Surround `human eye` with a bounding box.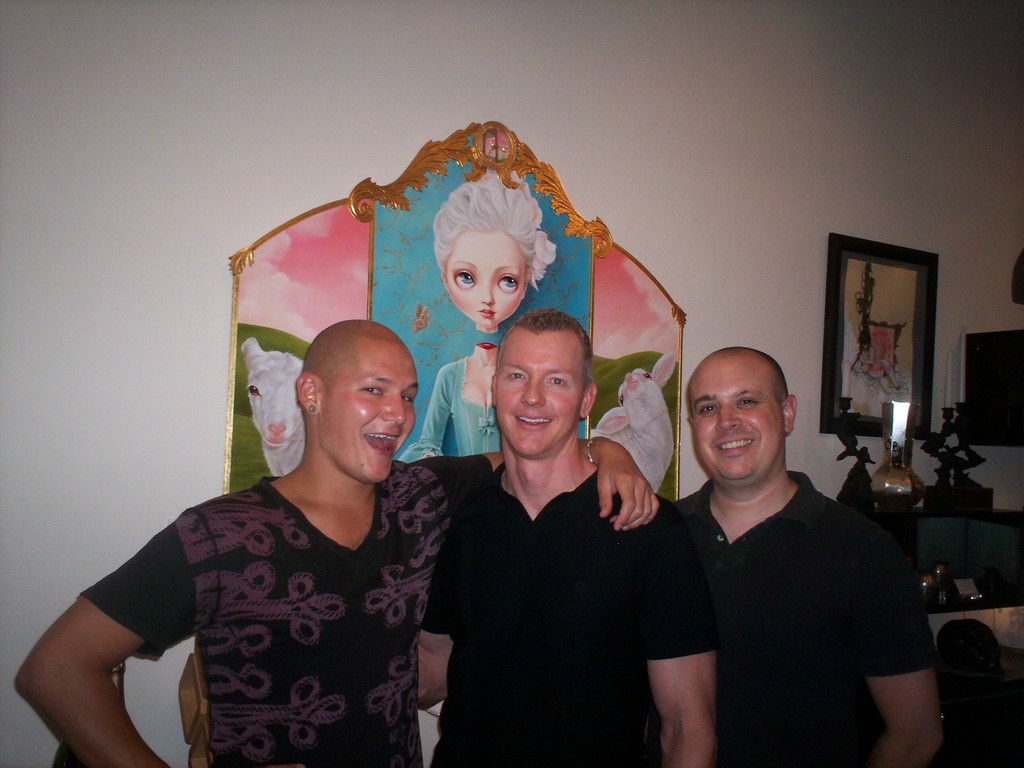
select_region(451, 267, 477, 294).
